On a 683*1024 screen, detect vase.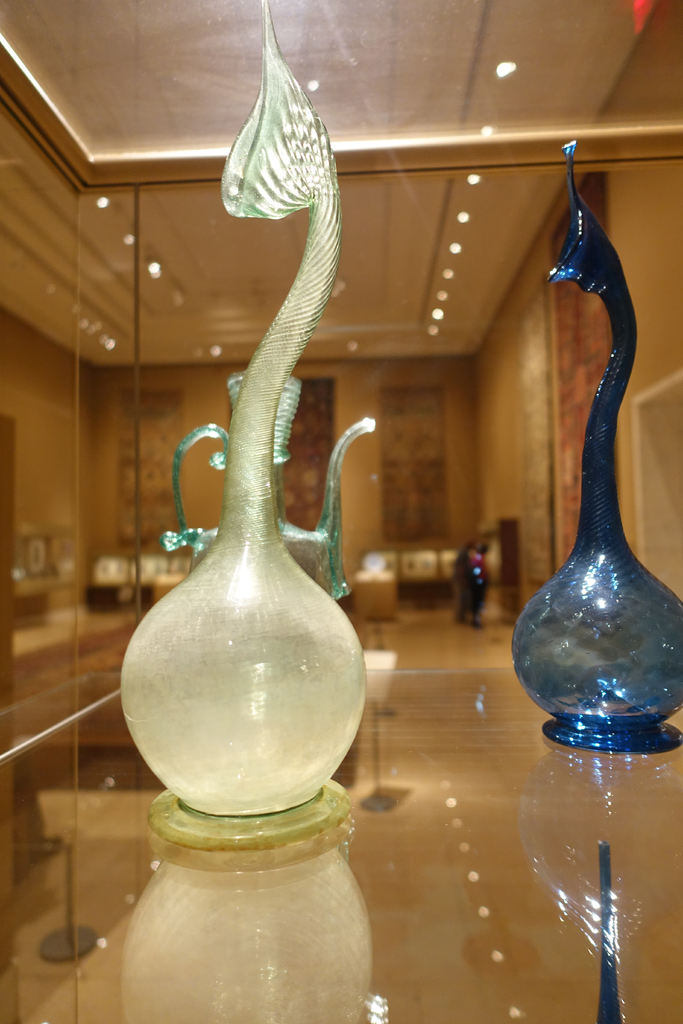
[509,138,682,751].
